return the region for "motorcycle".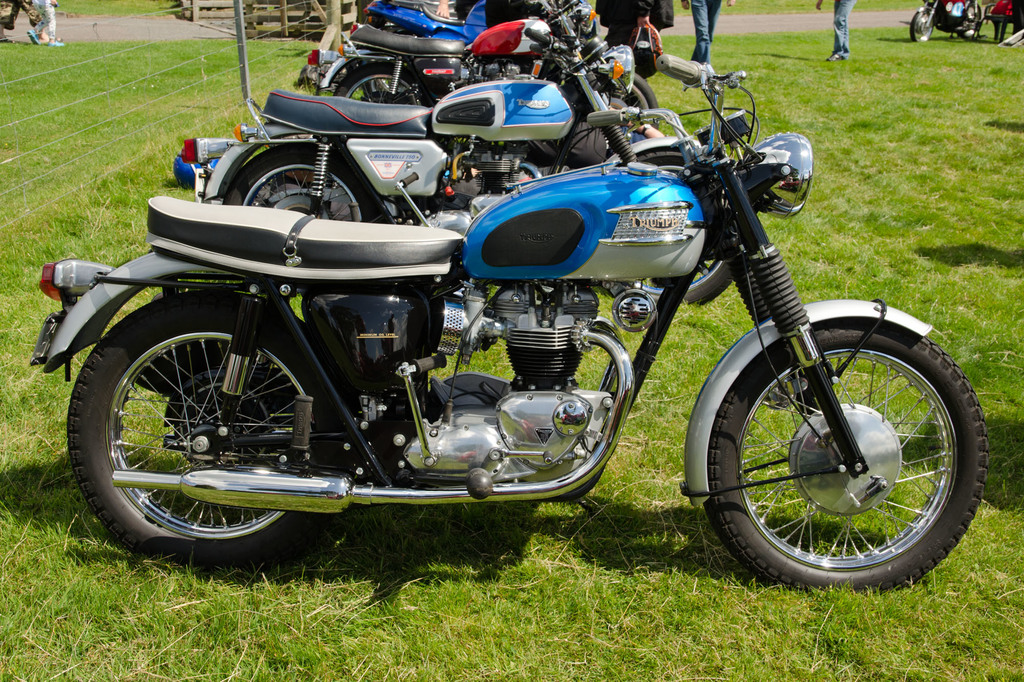
bbox=[361, 0, 561, 42].
